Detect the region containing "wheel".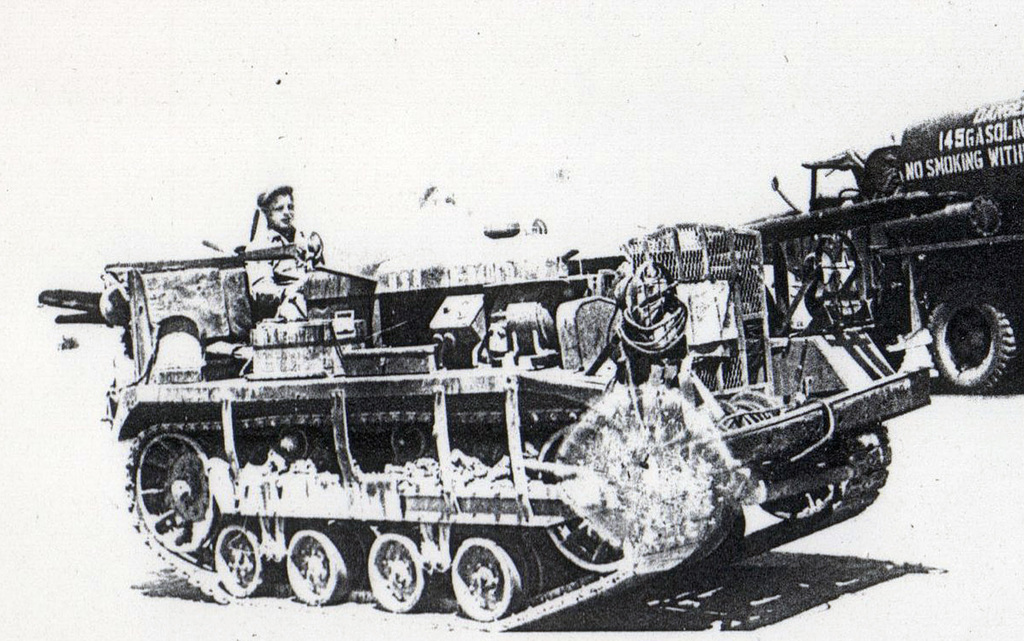
Rect(535, 427, 630, 577).
